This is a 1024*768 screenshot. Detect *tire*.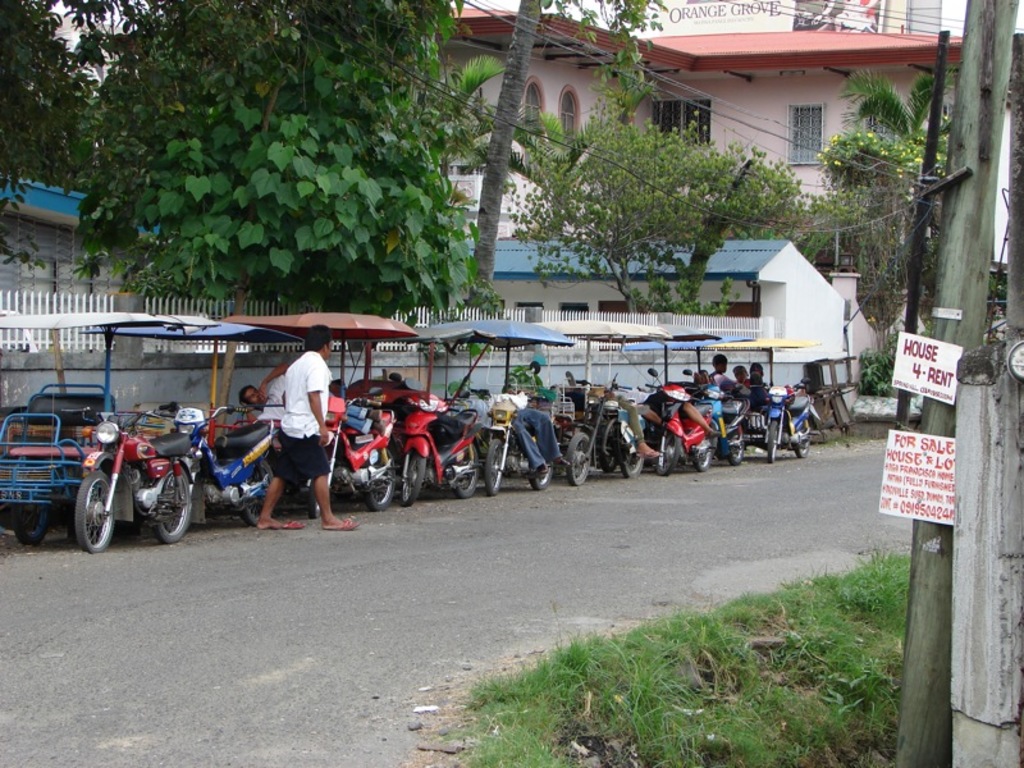
Rect(357, 448, 394, 508).
